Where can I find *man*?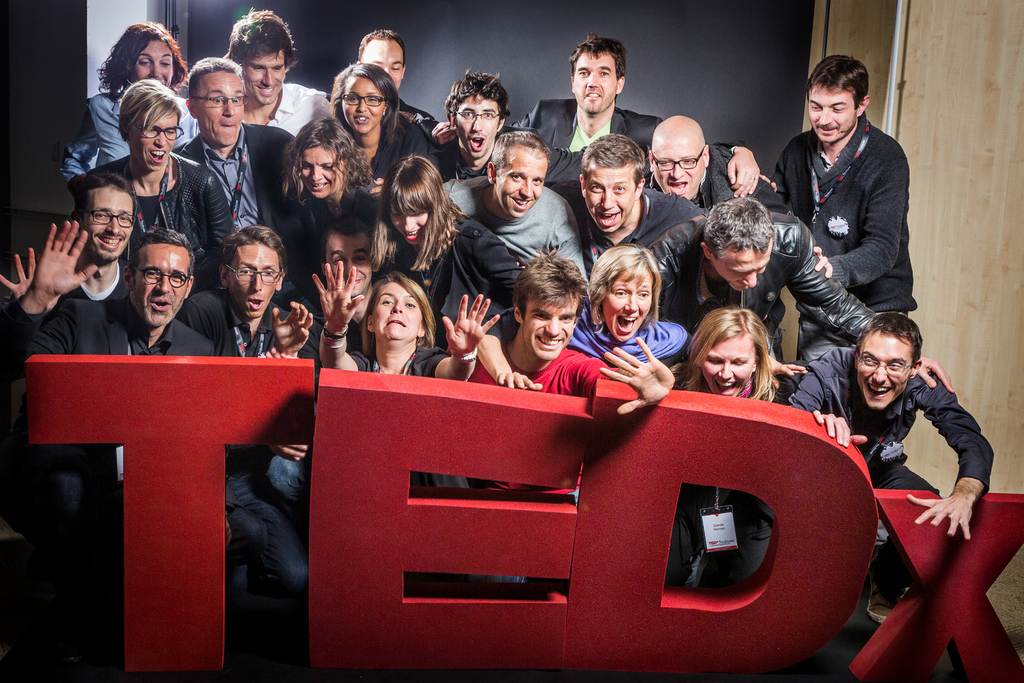
You can find it at <bbox>576, 126, 698, 287</bbox>.
